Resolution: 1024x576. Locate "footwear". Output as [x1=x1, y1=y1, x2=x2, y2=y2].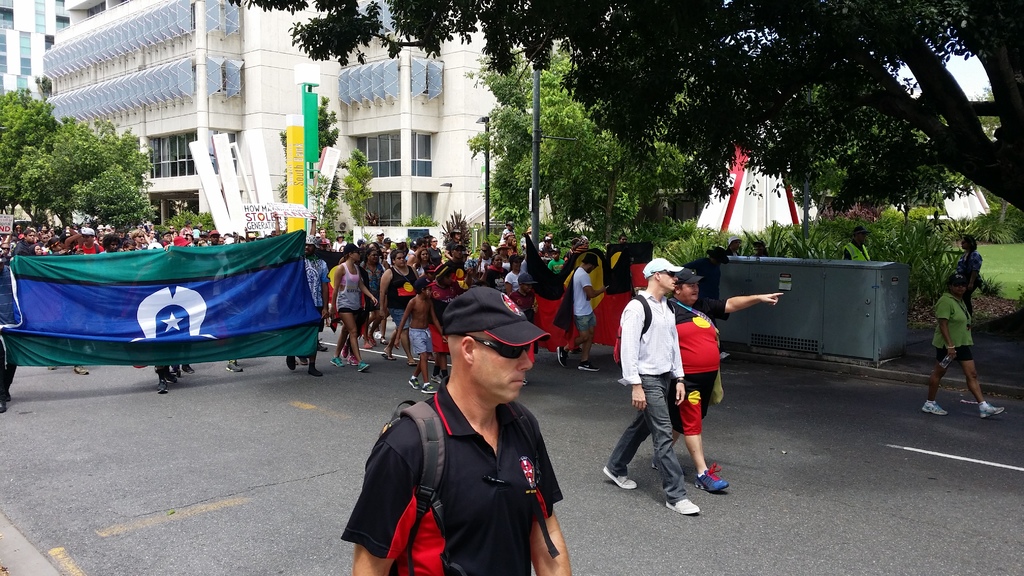
[x1=556, y1=346, x2=571, y2=368].
